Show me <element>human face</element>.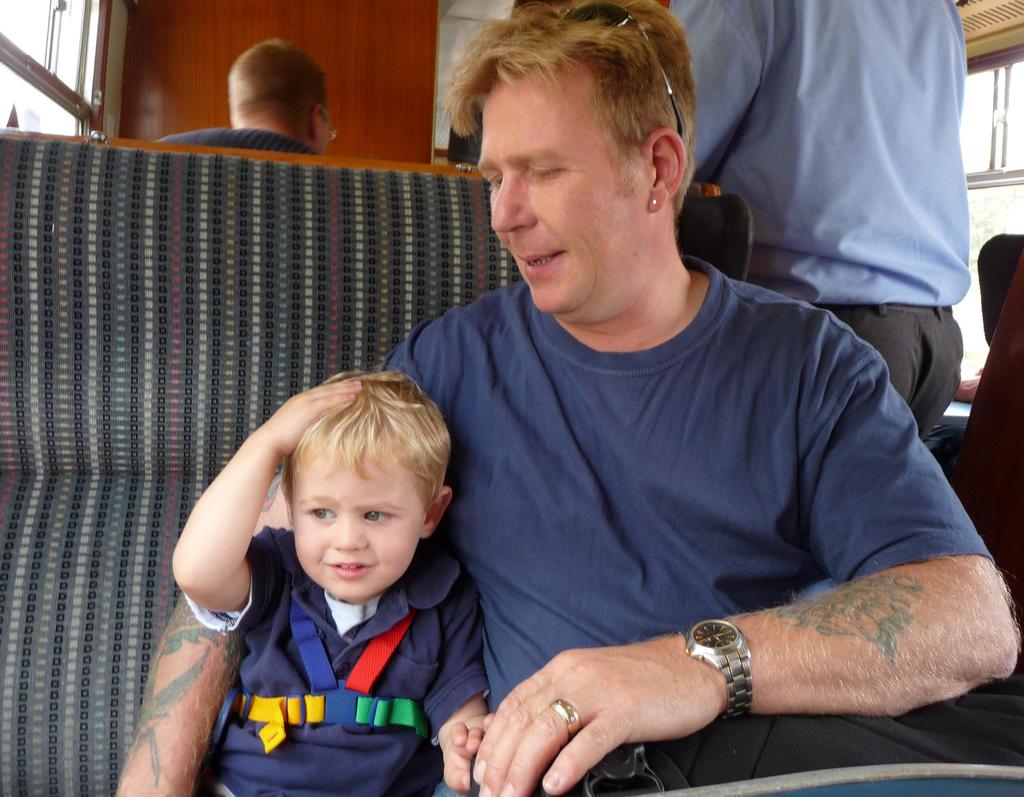
<element>human face</element> is here: [289,451,430,604].
